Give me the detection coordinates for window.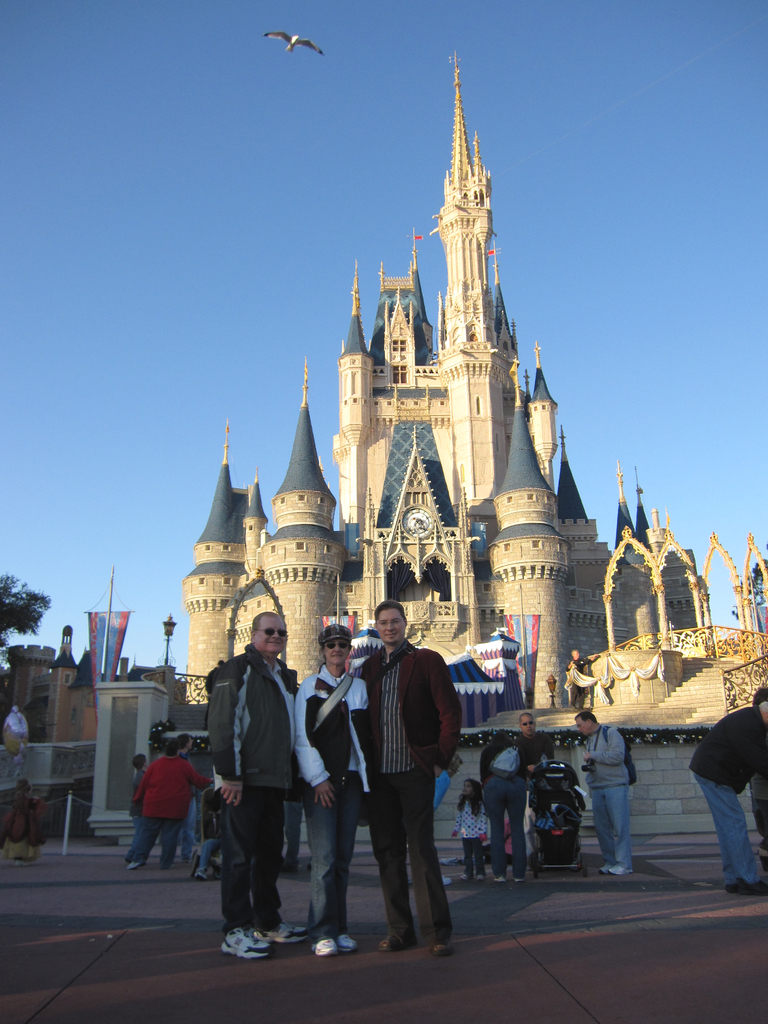
pyautogui.locateOnScreen(394, 367, 408, 384).
